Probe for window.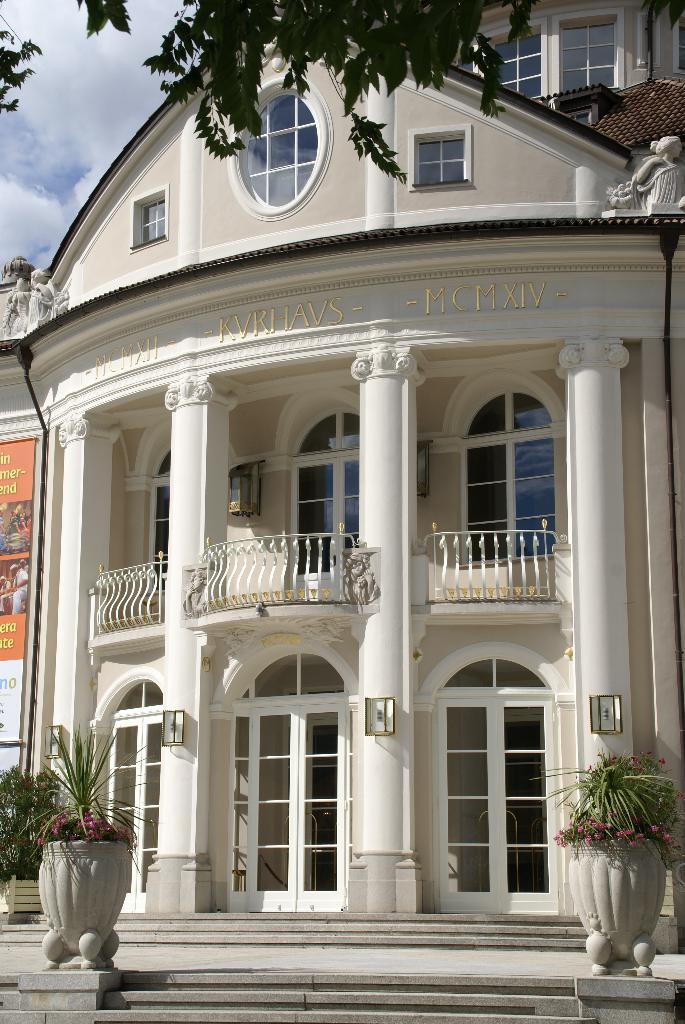
Probe result: x1=257, y1=648, x2=301, y2=703.
